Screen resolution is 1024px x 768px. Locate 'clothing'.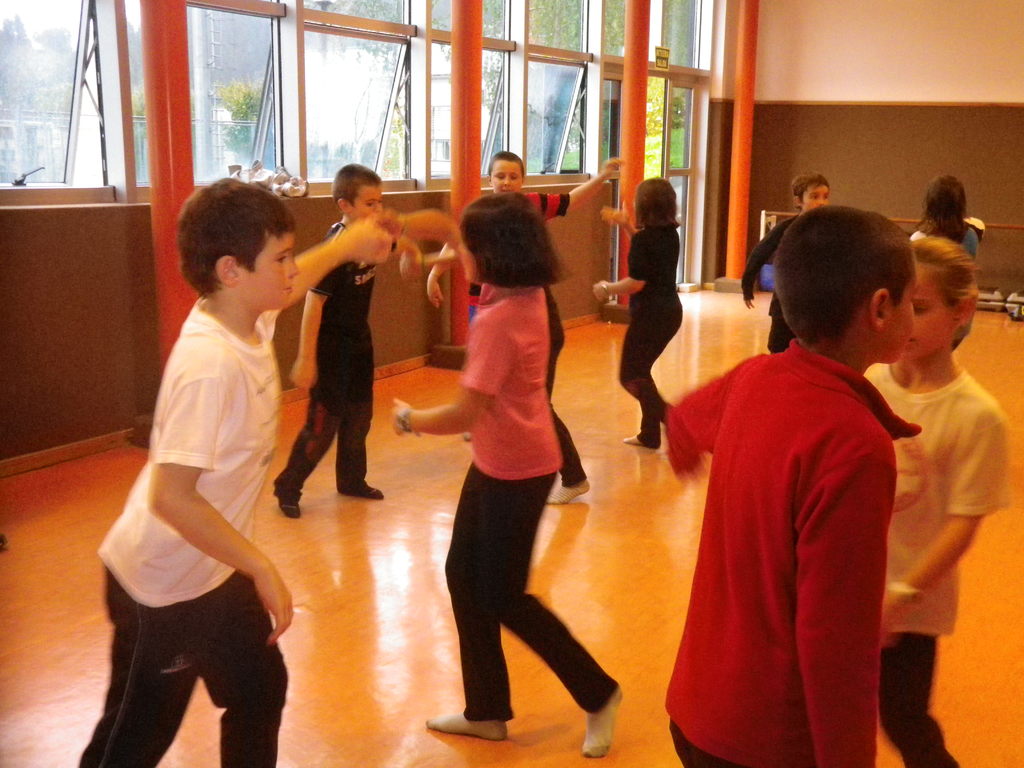
rect(542, 280, 587, 490).
